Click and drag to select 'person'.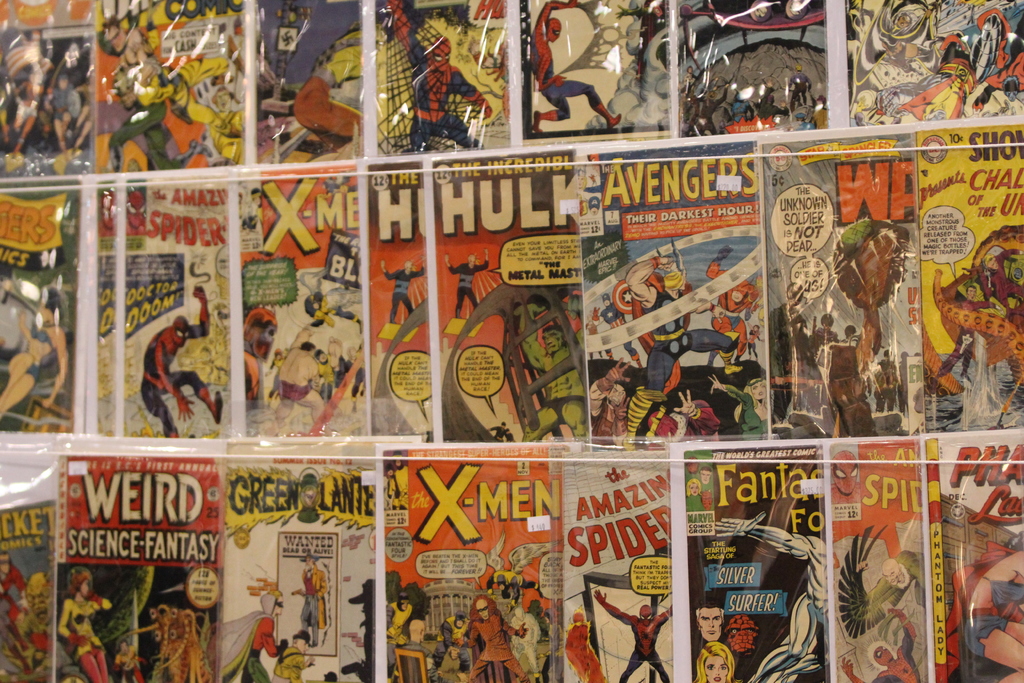
Selection: rect(594, 582, 671, 682).
